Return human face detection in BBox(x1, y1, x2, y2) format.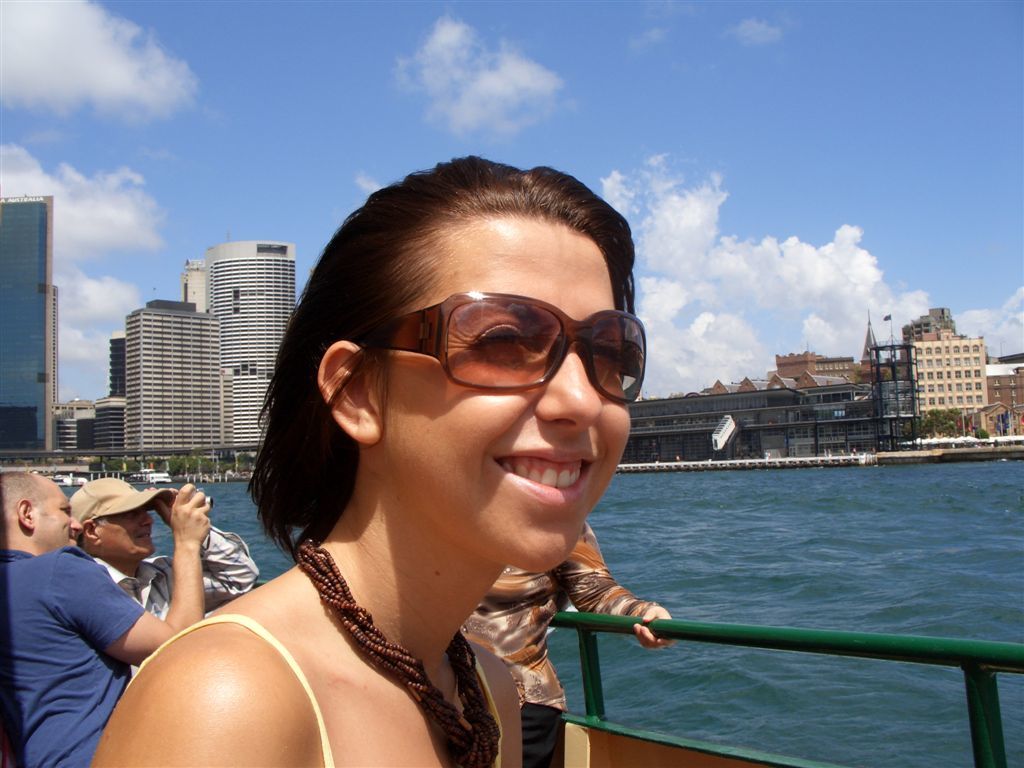
BBox(35, 479, 83, 550).
